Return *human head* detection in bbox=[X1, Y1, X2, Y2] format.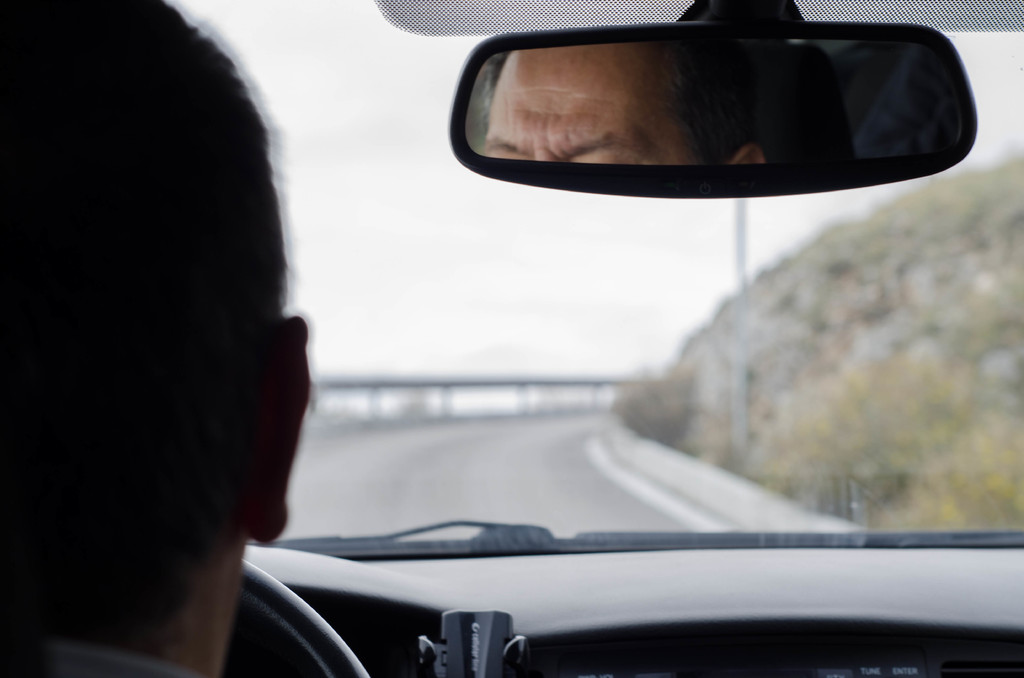
bbox=[7, 44, 319, 613].
